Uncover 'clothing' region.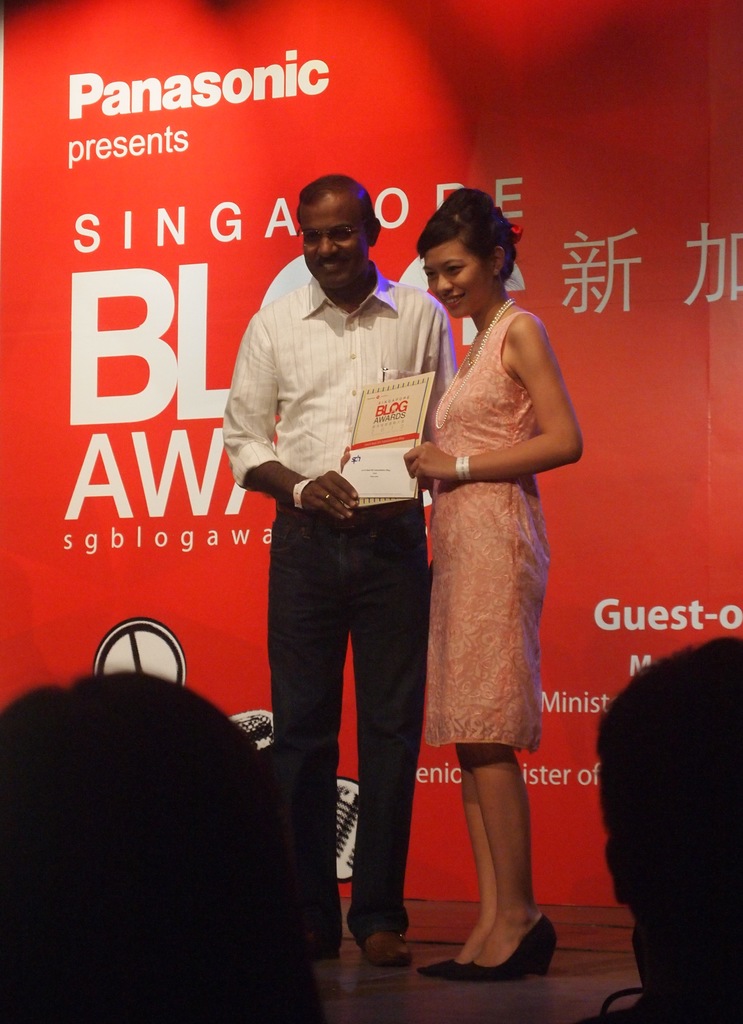
Uncovered: {"left": 215, "top": 272, "right": 458, "bottom": 964}.
